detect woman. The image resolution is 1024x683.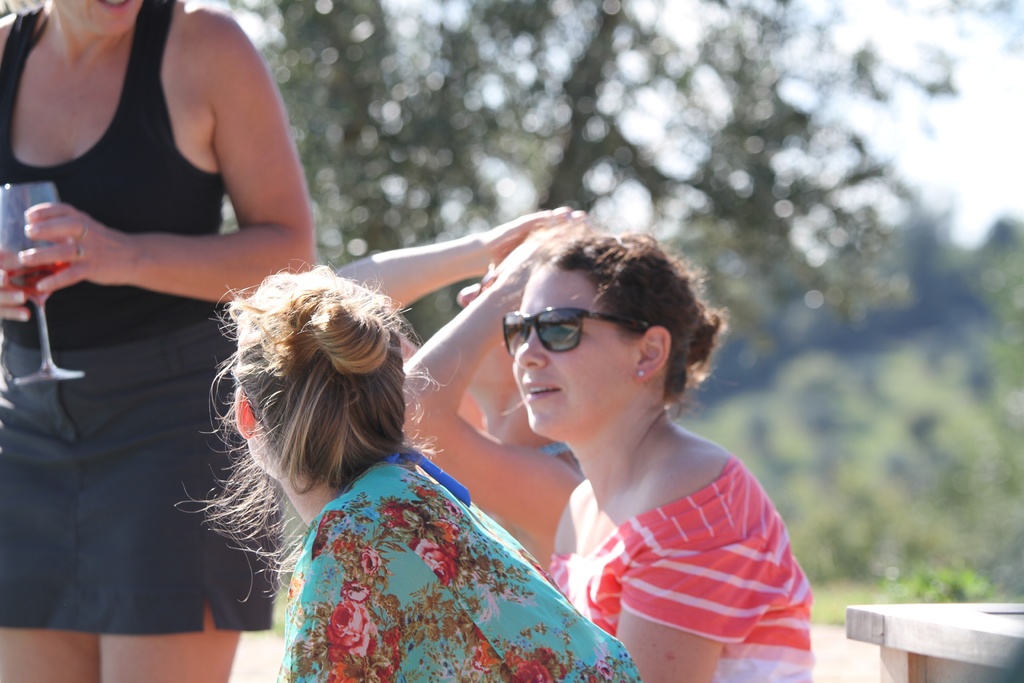
0/0/313/682.
